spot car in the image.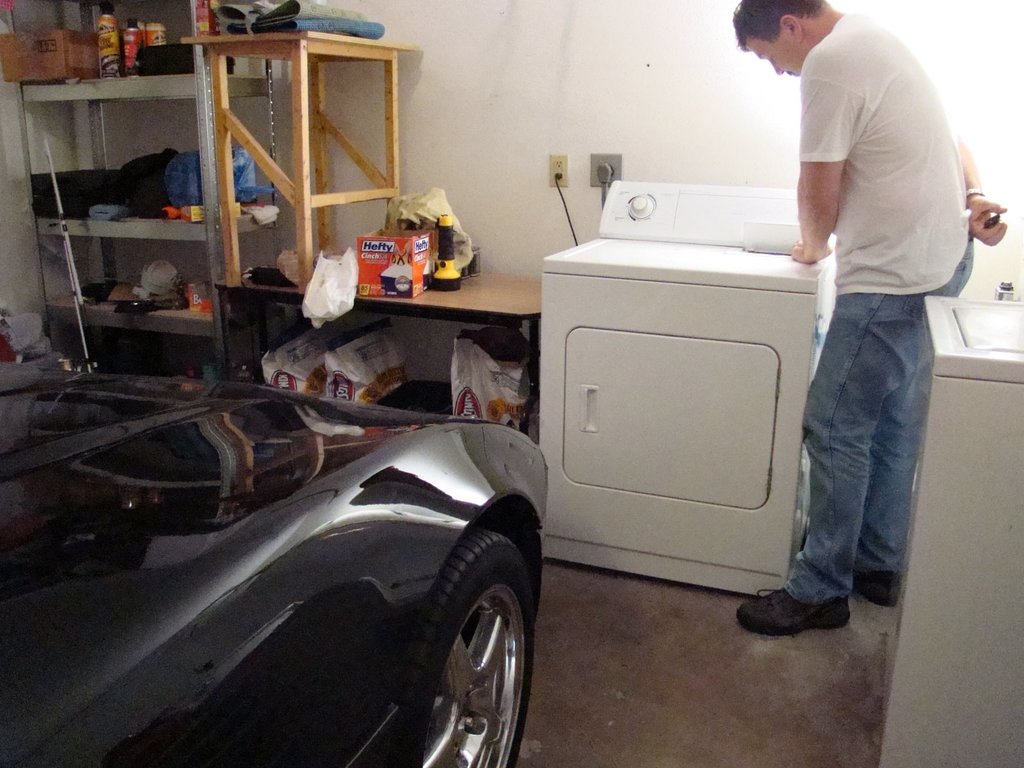
car found at region(0, 362, 555, 767).
